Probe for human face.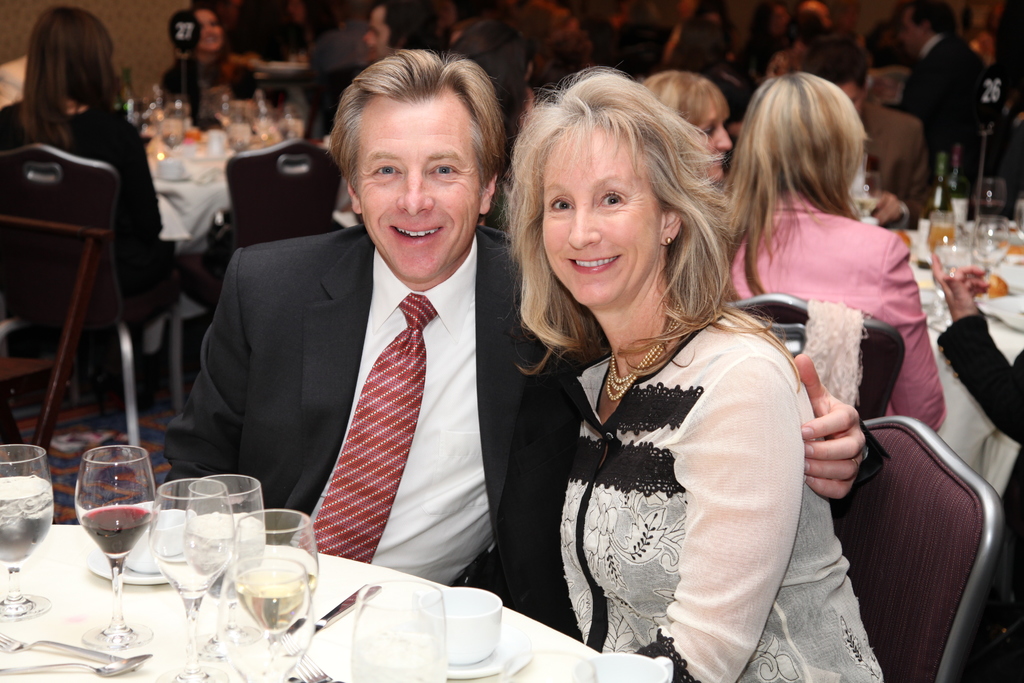
Probe result: [left=541, top=121, right=662, bottom=305].
